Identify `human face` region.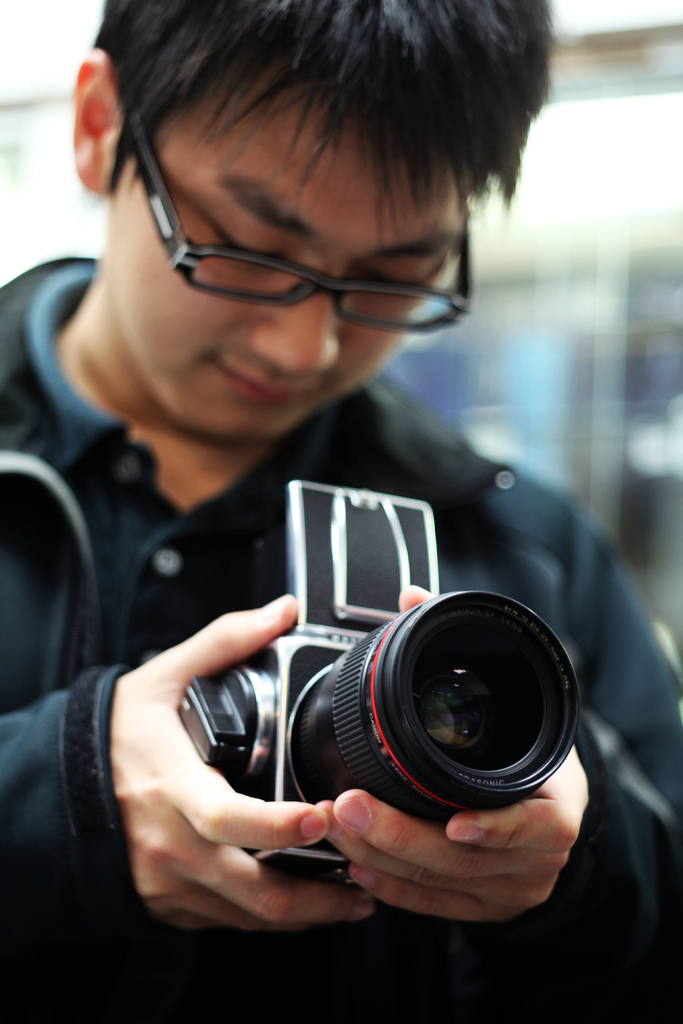
Region: <box>111,74,475,438</box>.
